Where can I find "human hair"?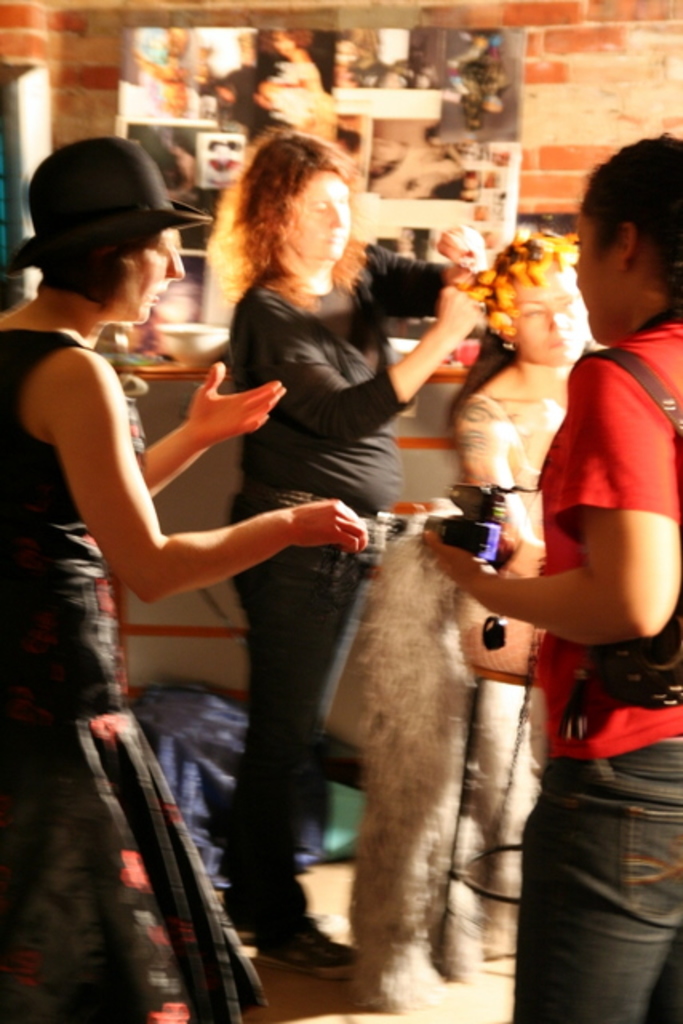
You can find it at locate(465, 229, 576, 341).
